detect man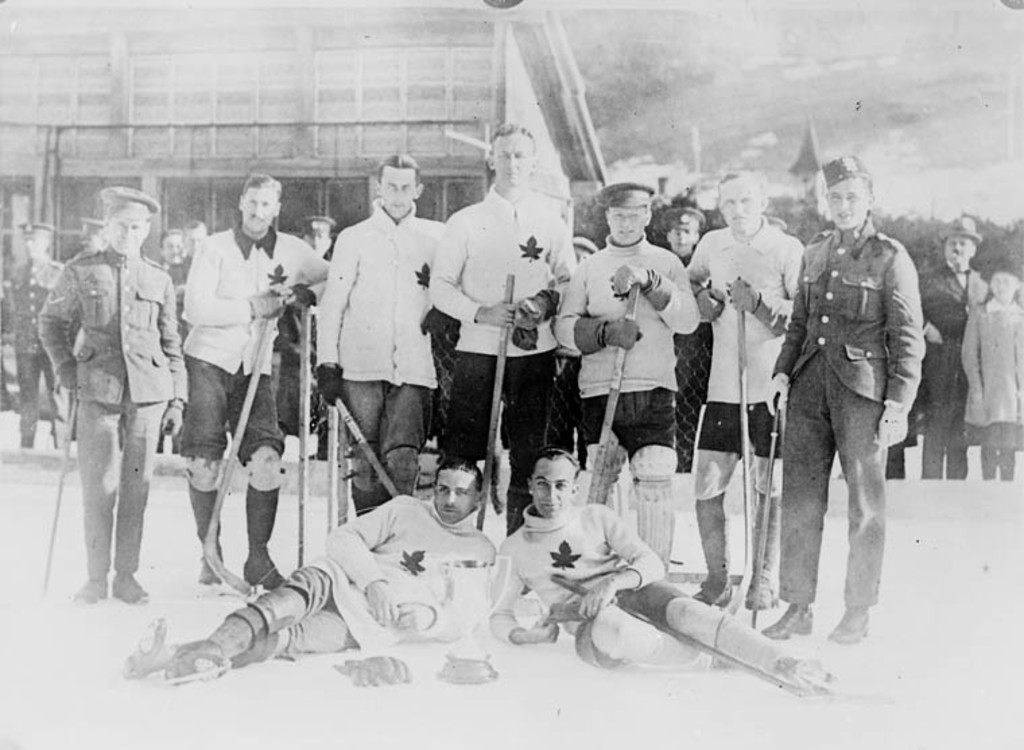
[left=284, top=217, right=337, bottom=448]
